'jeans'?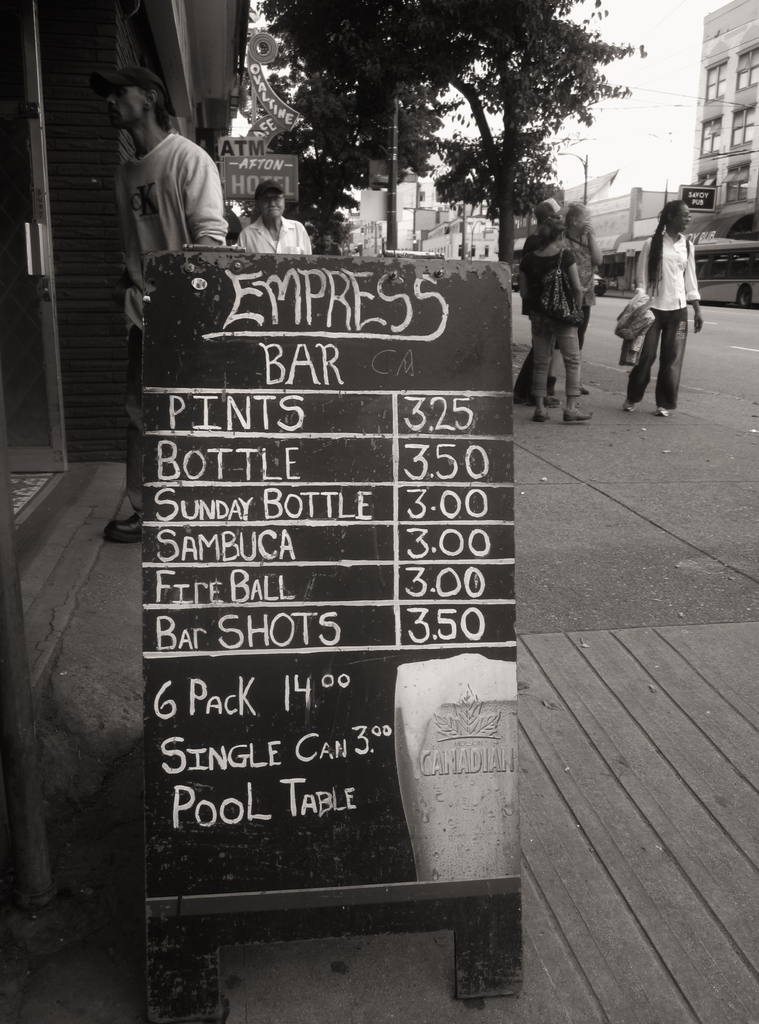
crop(525, 319, 590, 397)
